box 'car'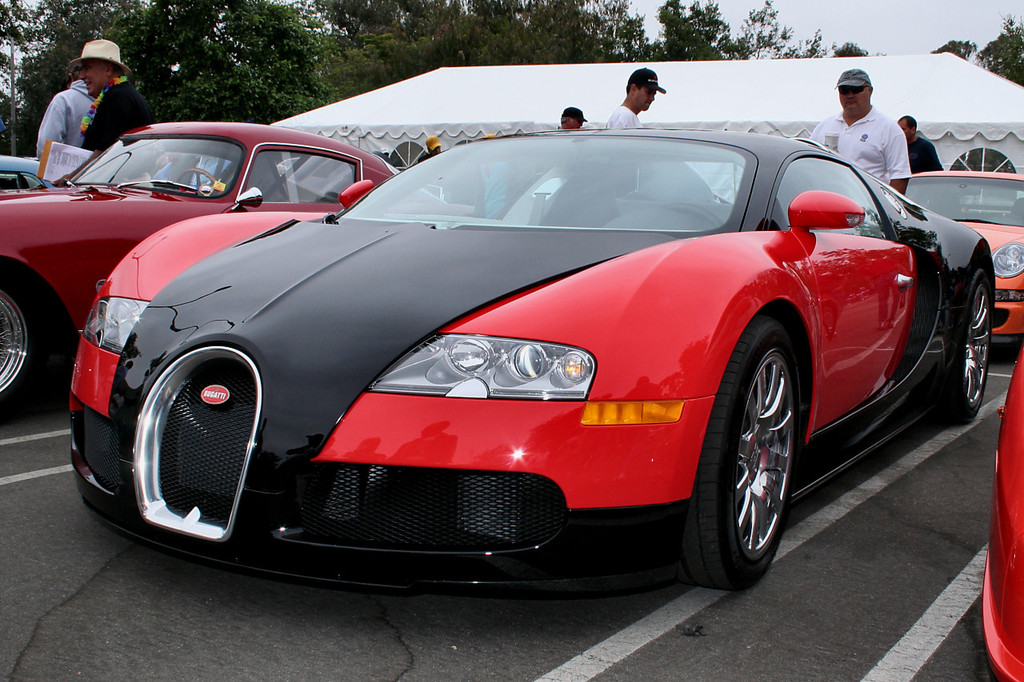
982 345 1023 681
